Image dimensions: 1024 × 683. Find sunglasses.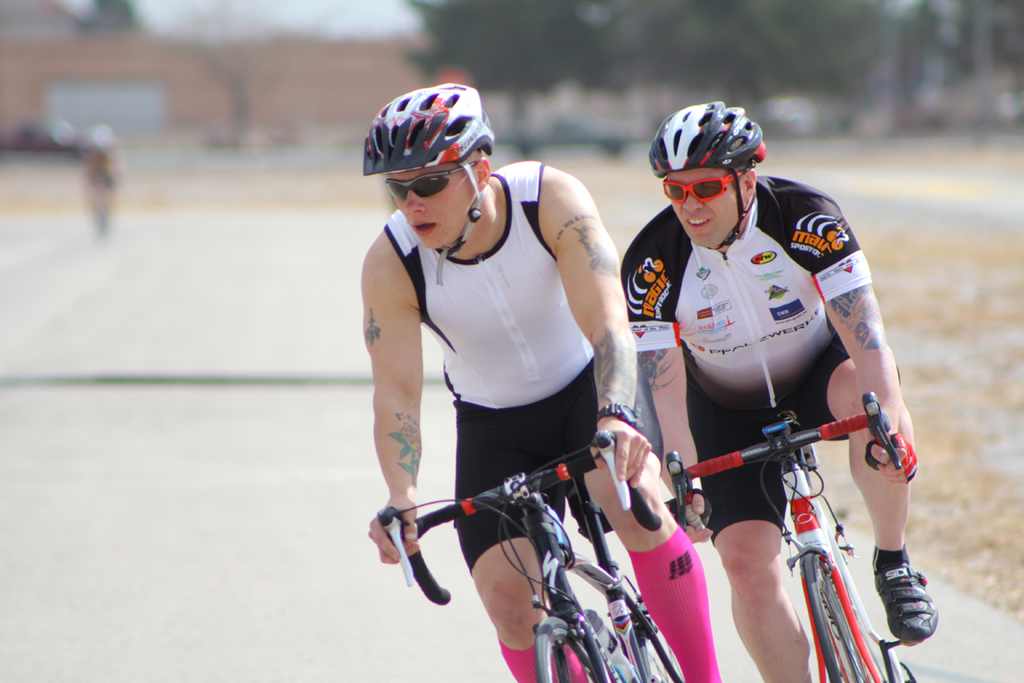
select_region(662, 164, 755, 203).
